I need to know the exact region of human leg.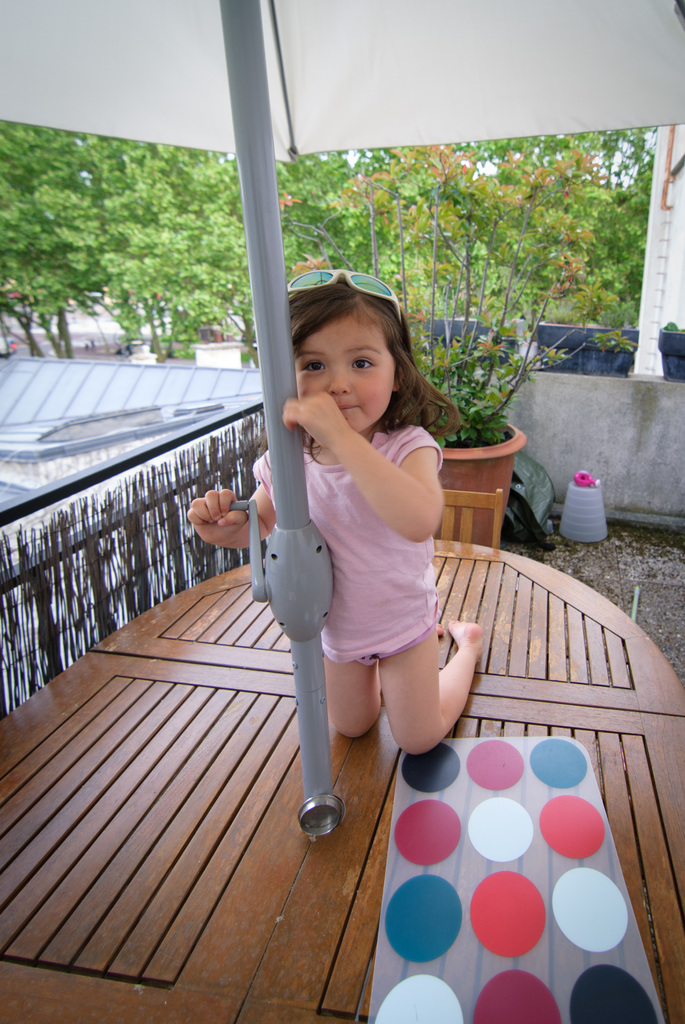
Region: 325 655 388 740.
